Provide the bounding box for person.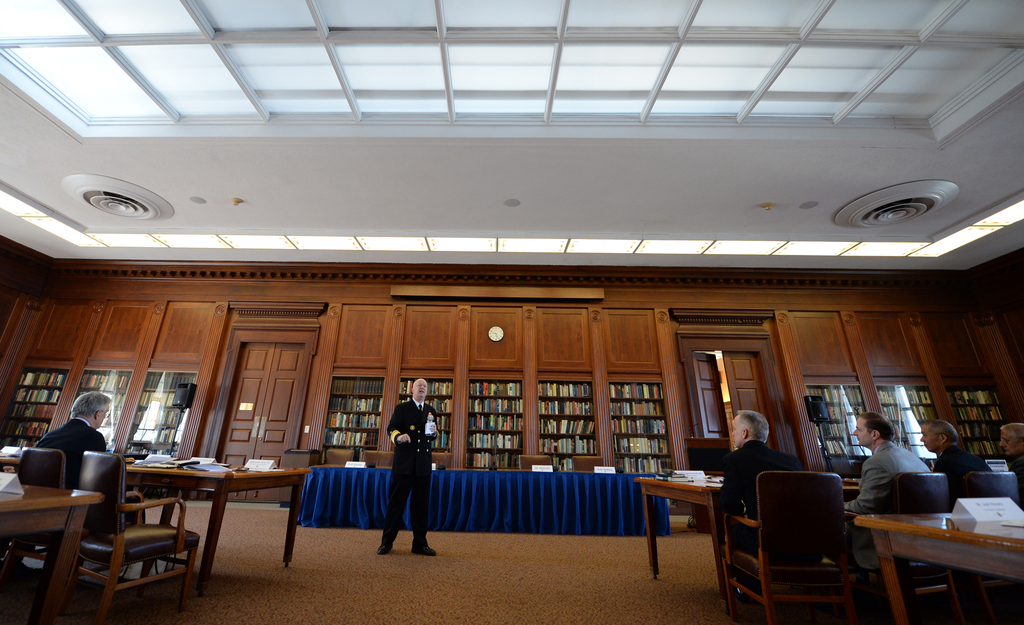
724,412,808,591.
